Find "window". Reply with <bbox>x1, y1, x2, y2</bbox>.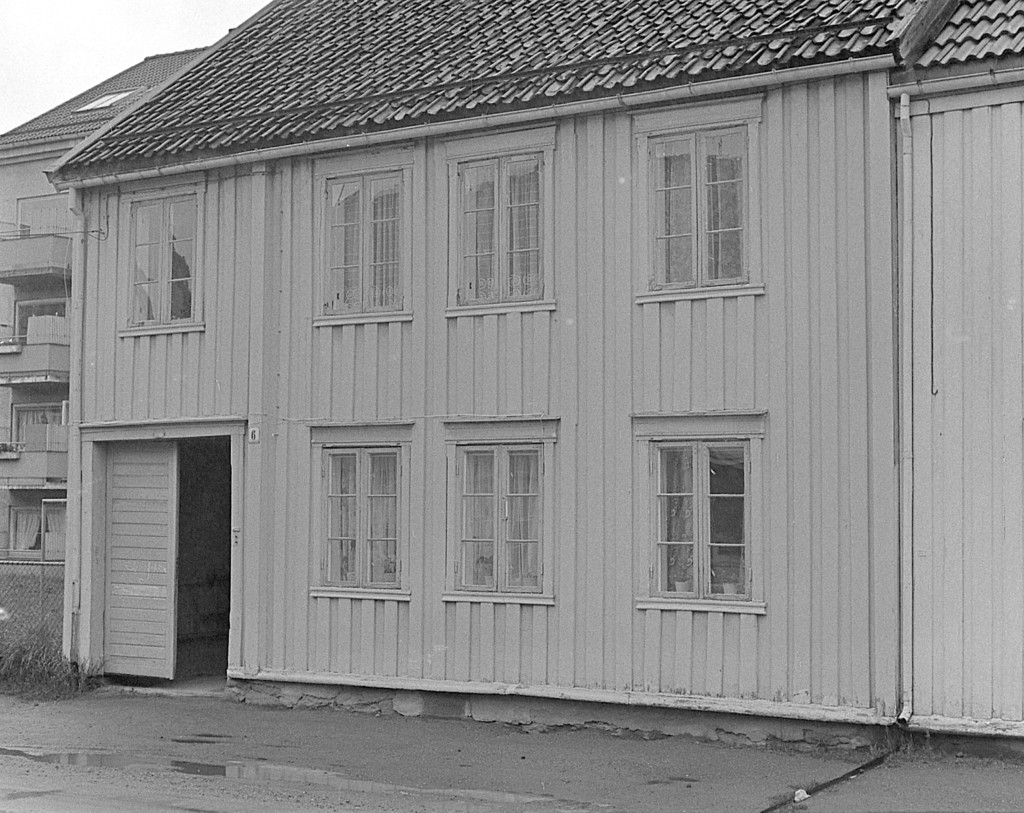
<bbox>129, 193, 201, 328</bbox>.
